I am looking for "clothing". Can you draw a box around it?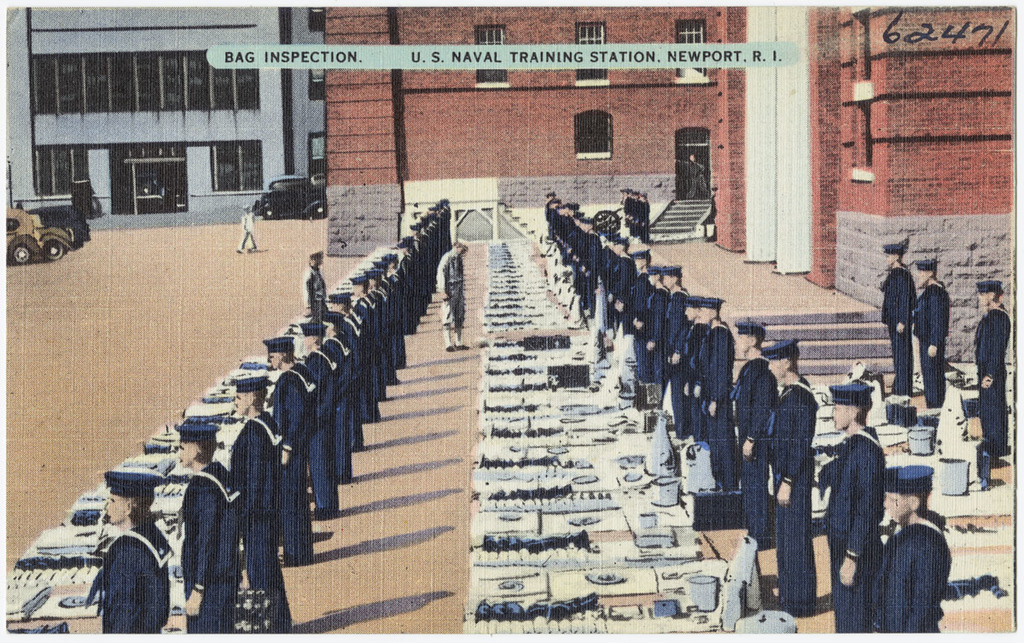
Sure, the bounding box is left=912, top=278, right=953, bottom=411.
